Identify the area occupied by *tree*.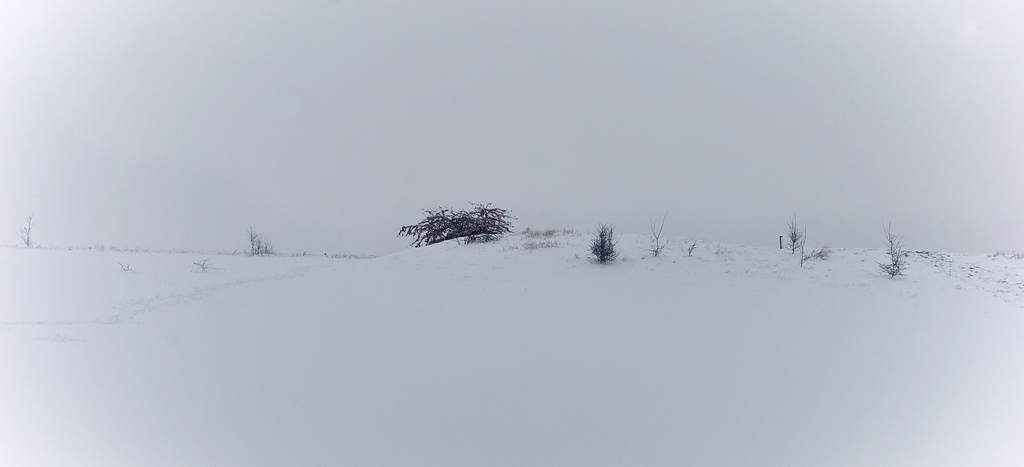
Area: (588,215,620,265).
